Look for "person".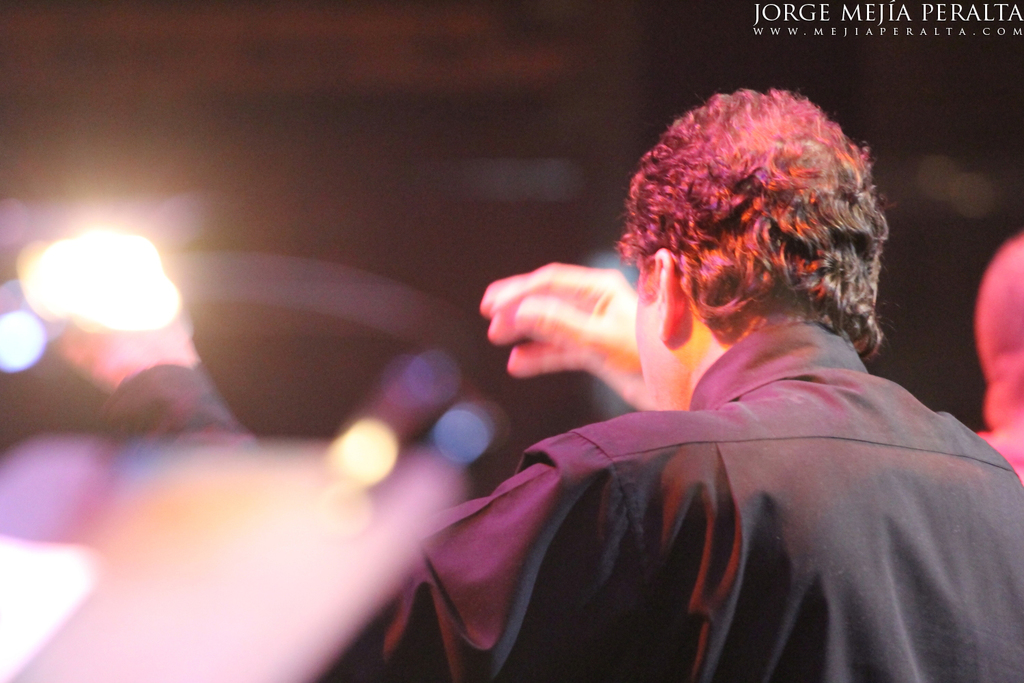
Found: (left=970, top=227, right=1023, bottom=477).
